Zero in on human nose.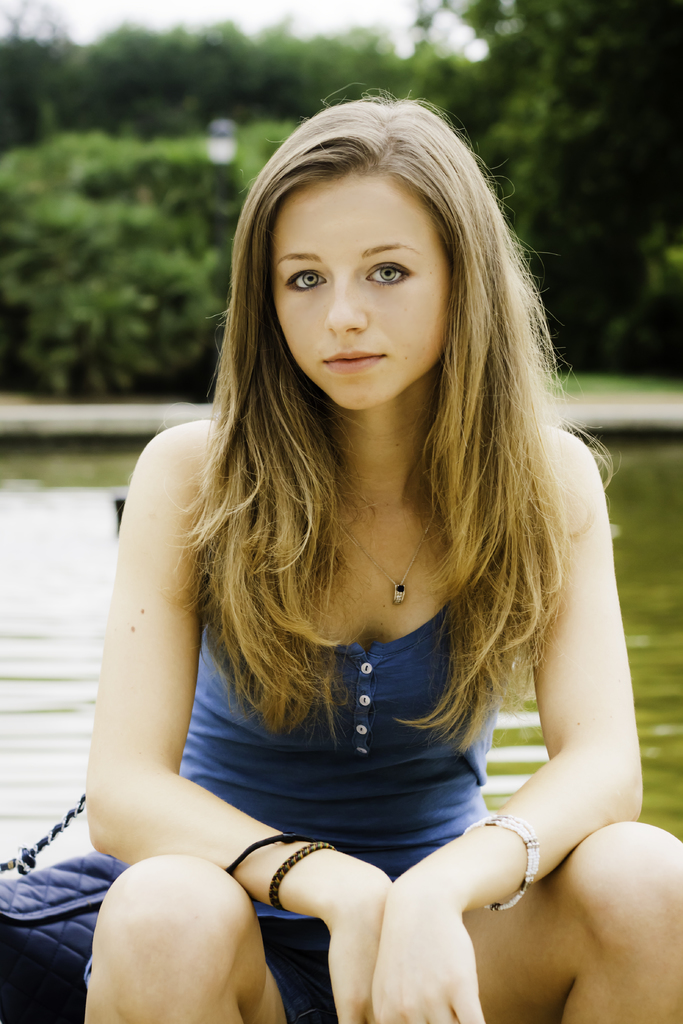
Zeroed in: (320, 266, 367, 335).
